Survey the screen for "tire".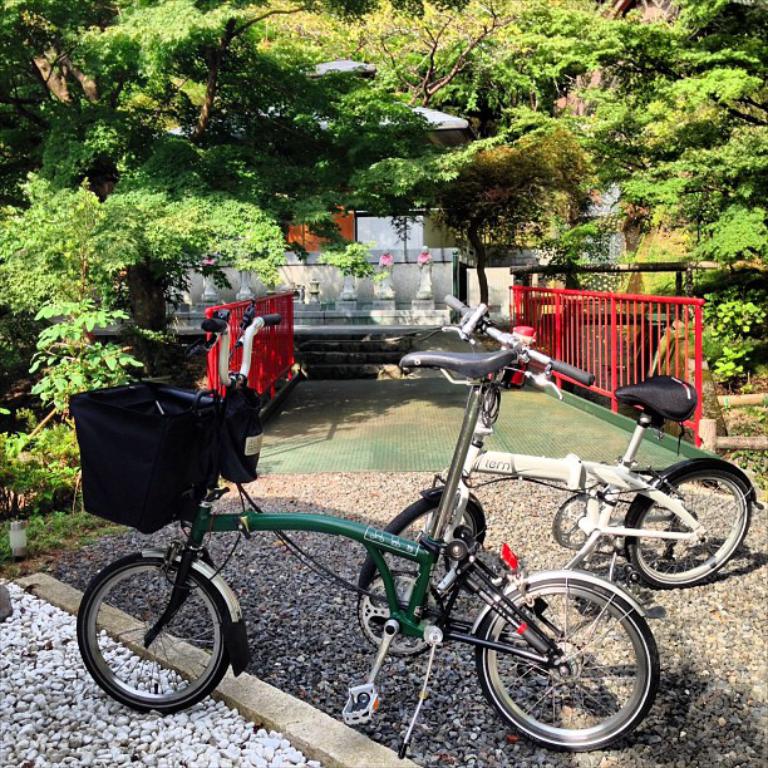
Survey found: [359, 488, 478, 624].
